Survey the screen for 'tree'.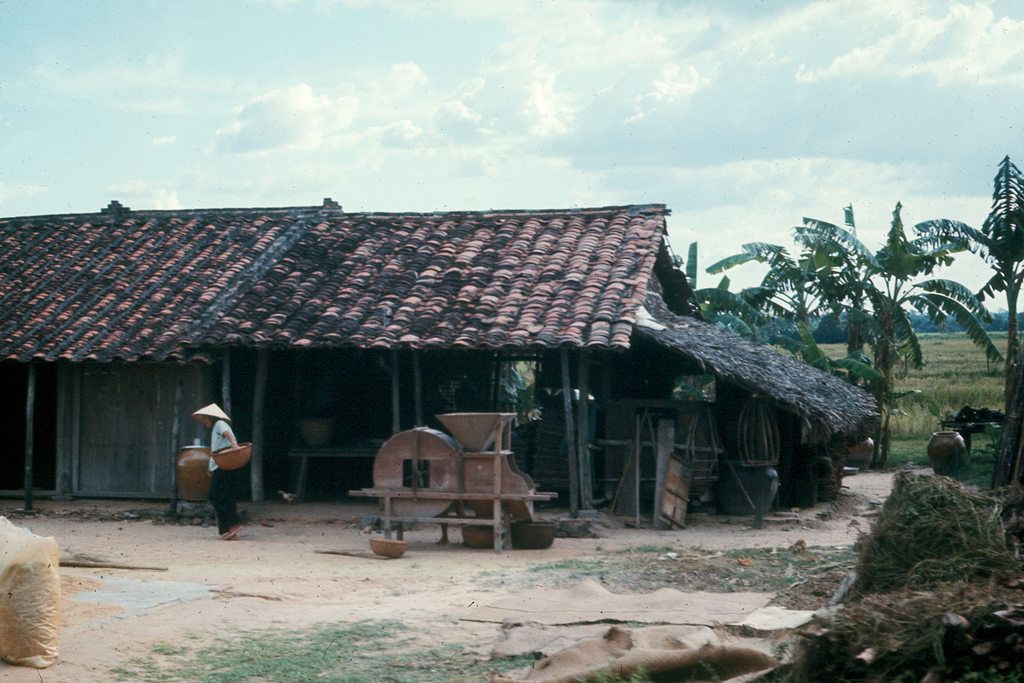
Survey found: [702,236,844,337].
